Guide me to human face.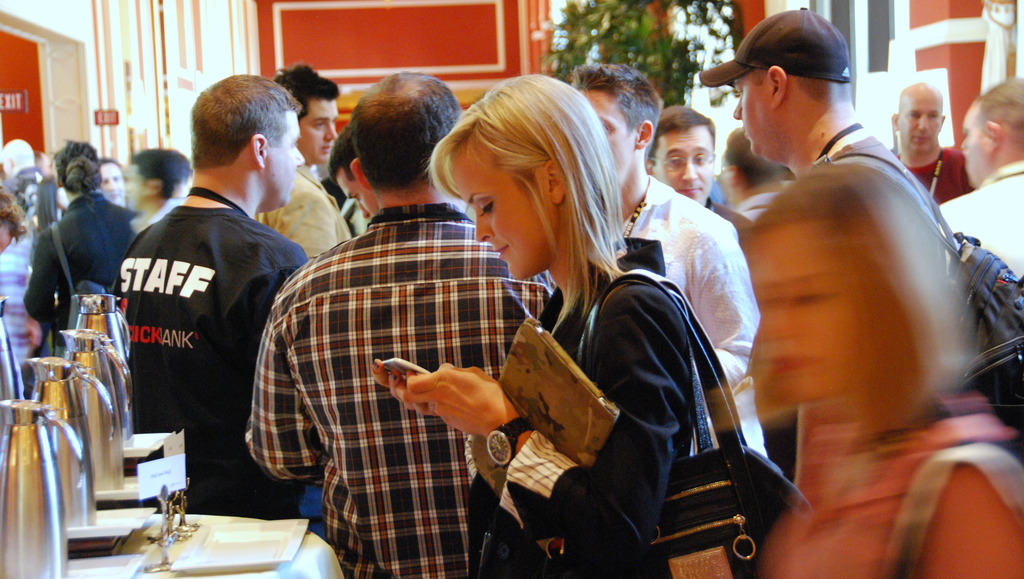
Guidance: [x1=655, y1=133, x2=716, y2=206].
